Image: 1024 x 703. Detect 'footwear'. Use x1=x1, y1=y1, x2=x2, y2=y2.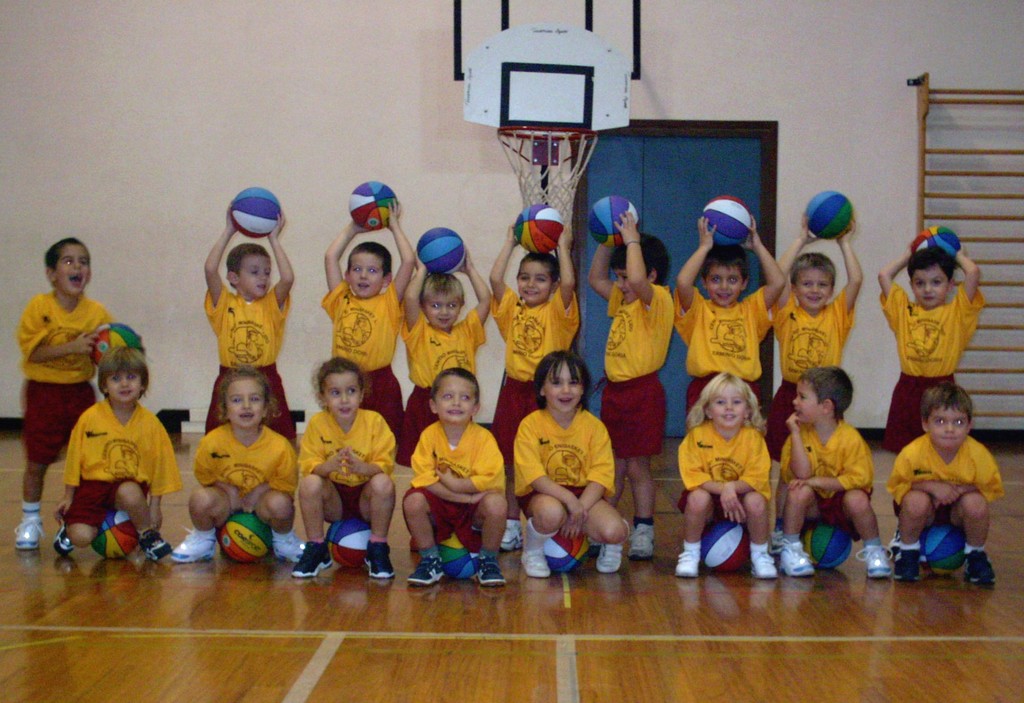
x1=17, y1=515, x2=44, y2=546.
